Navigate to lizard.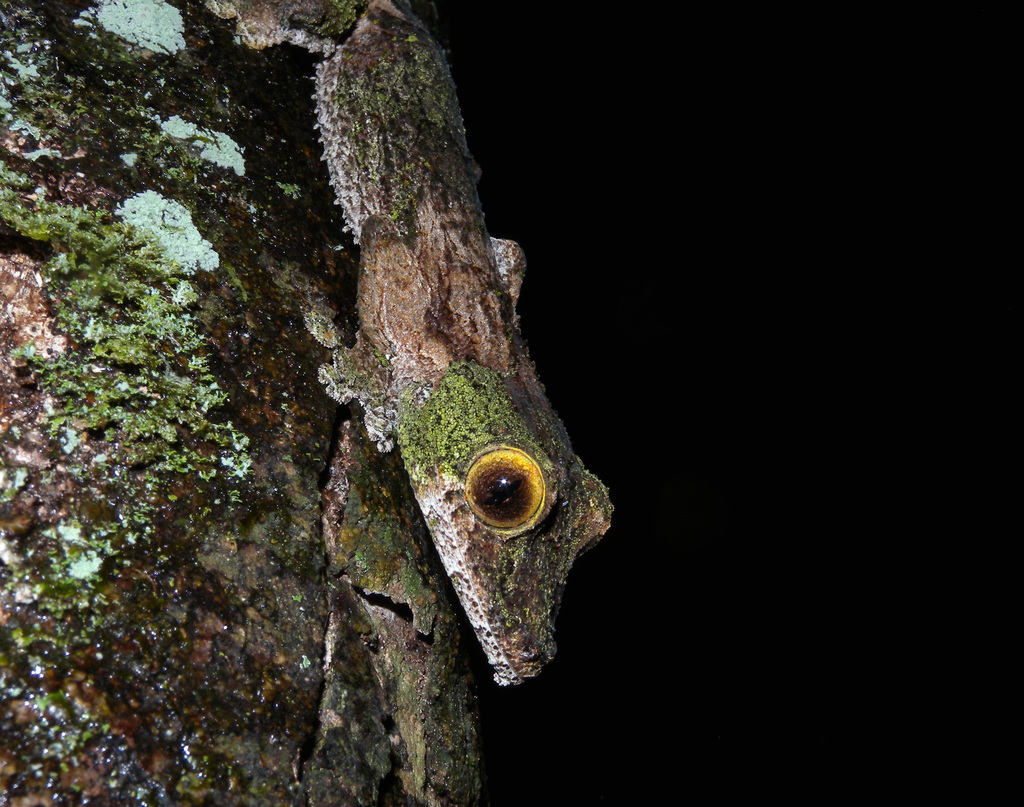
Navigation target: x1=204 y1=0 x2=612 y2=690.
